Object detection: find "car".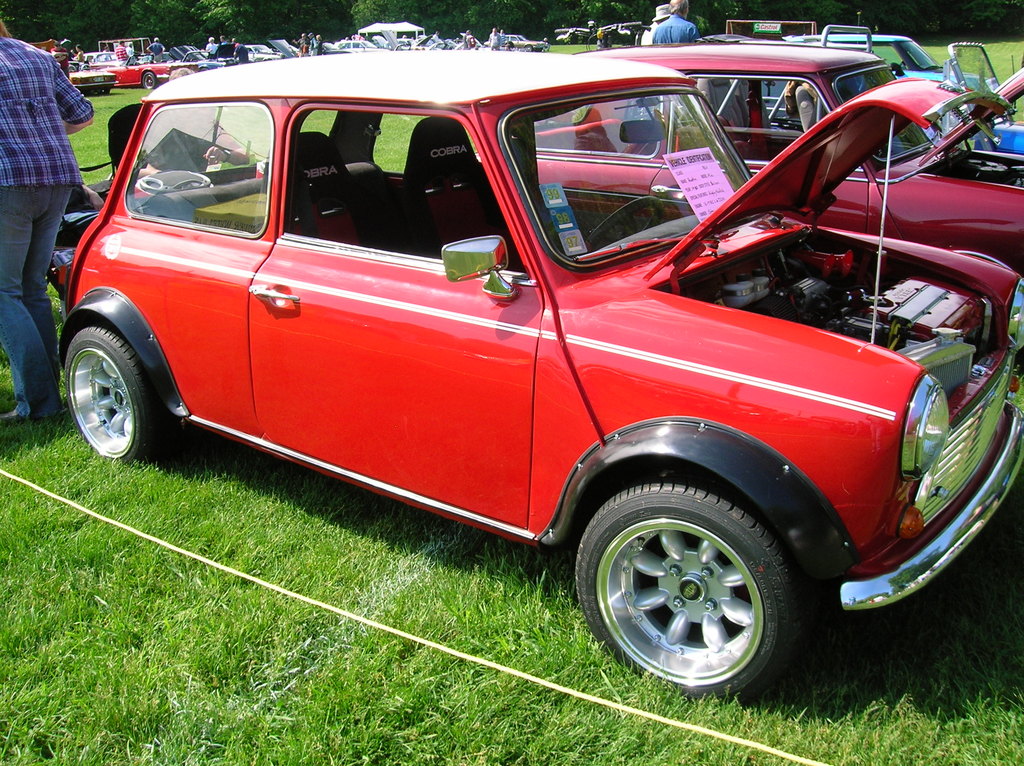
<region>536, 44, 1023, 269</region>.
